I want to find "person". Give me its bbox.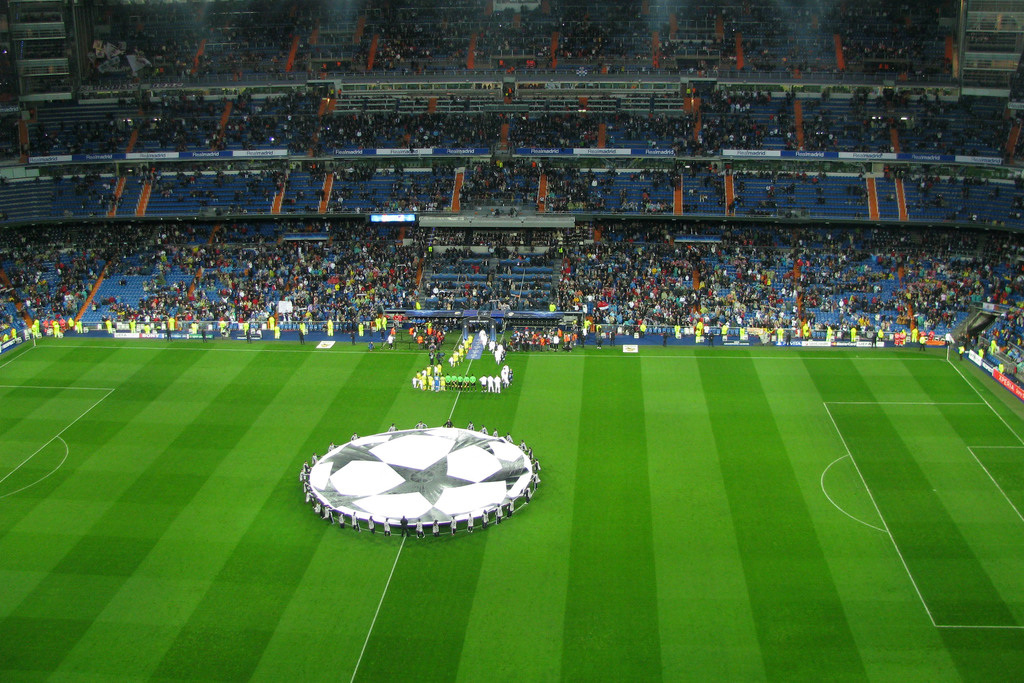
rect(465, 334, 478, 349).
